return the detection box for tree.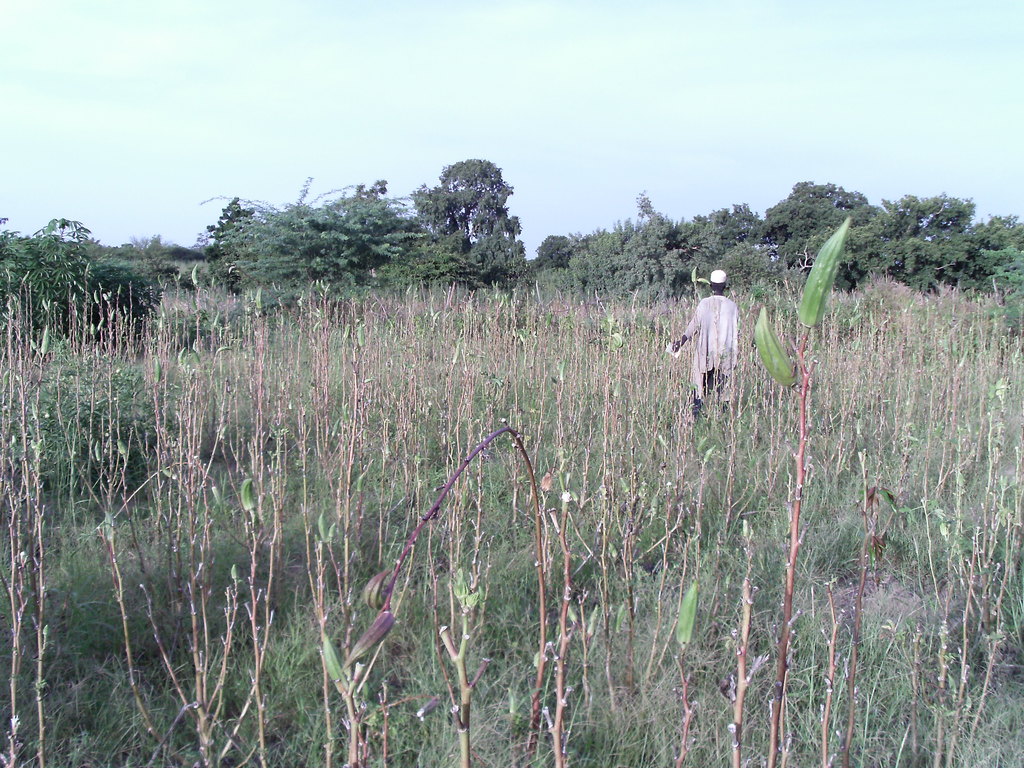
0:216:157:356.
